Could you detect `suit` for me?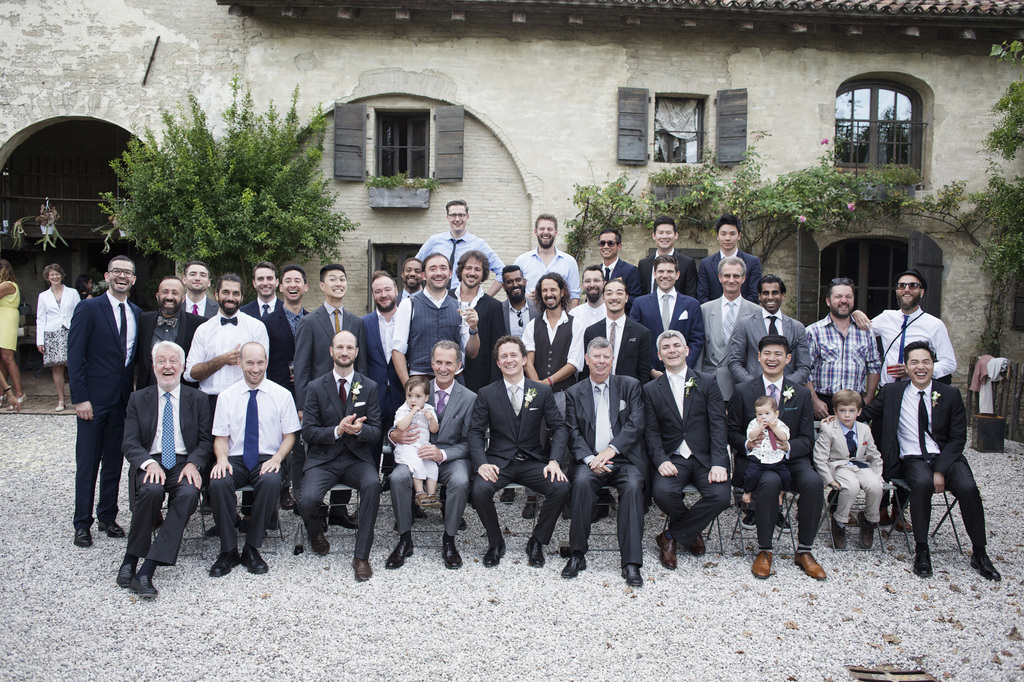
Detection result: pyautogui.locateOnScreen(292, 300, 372, 510).
